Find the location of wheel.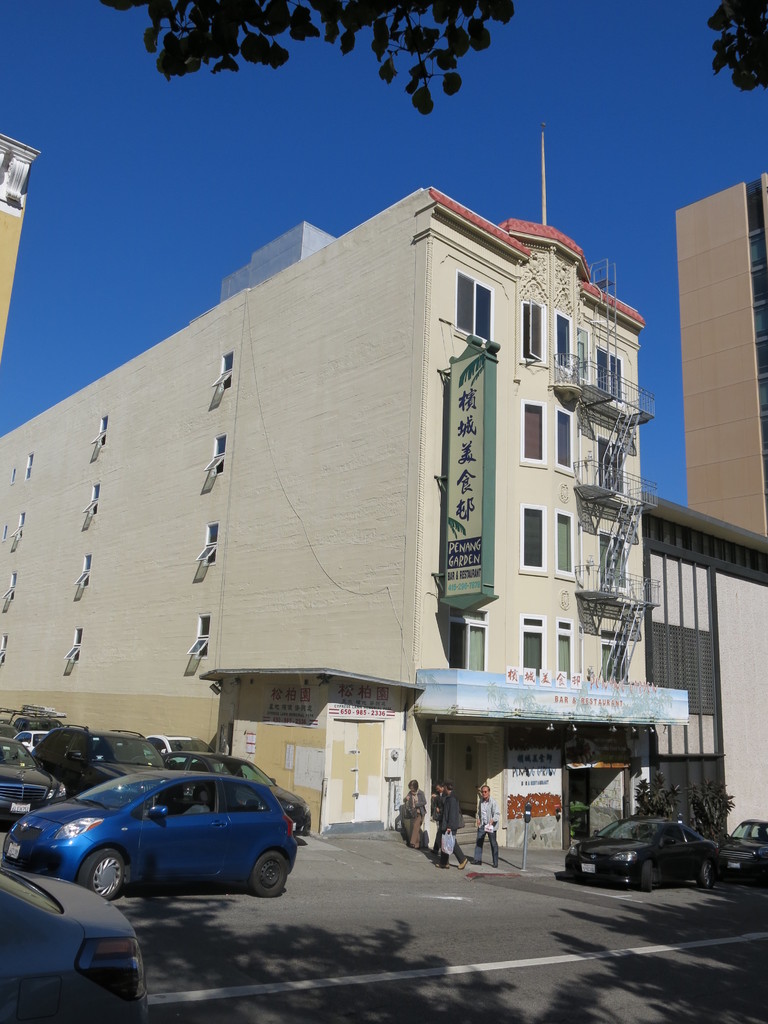
Location: [253,848,293,900].
